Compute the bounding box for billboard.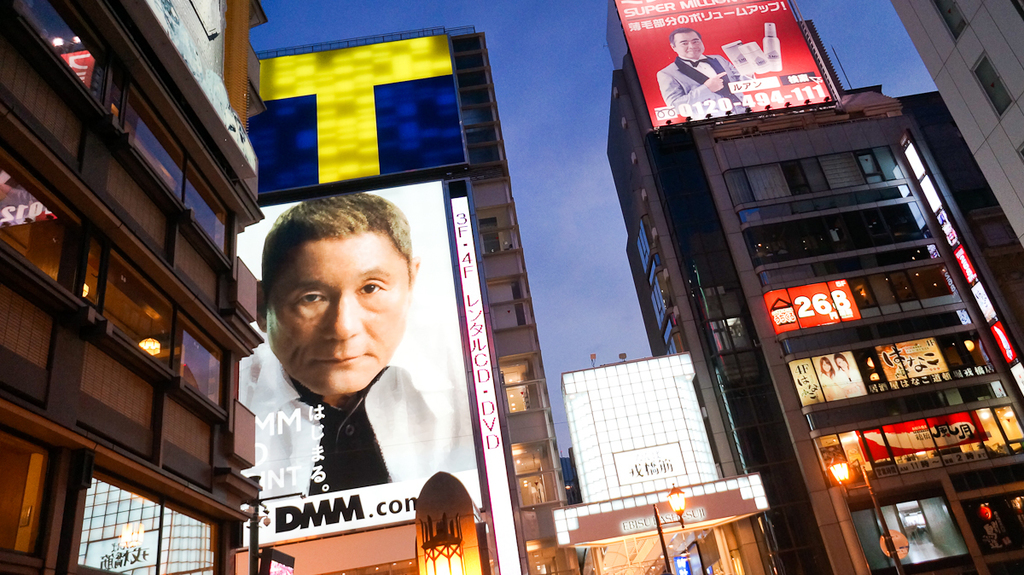
select_region(567, 351, 714, 497).
